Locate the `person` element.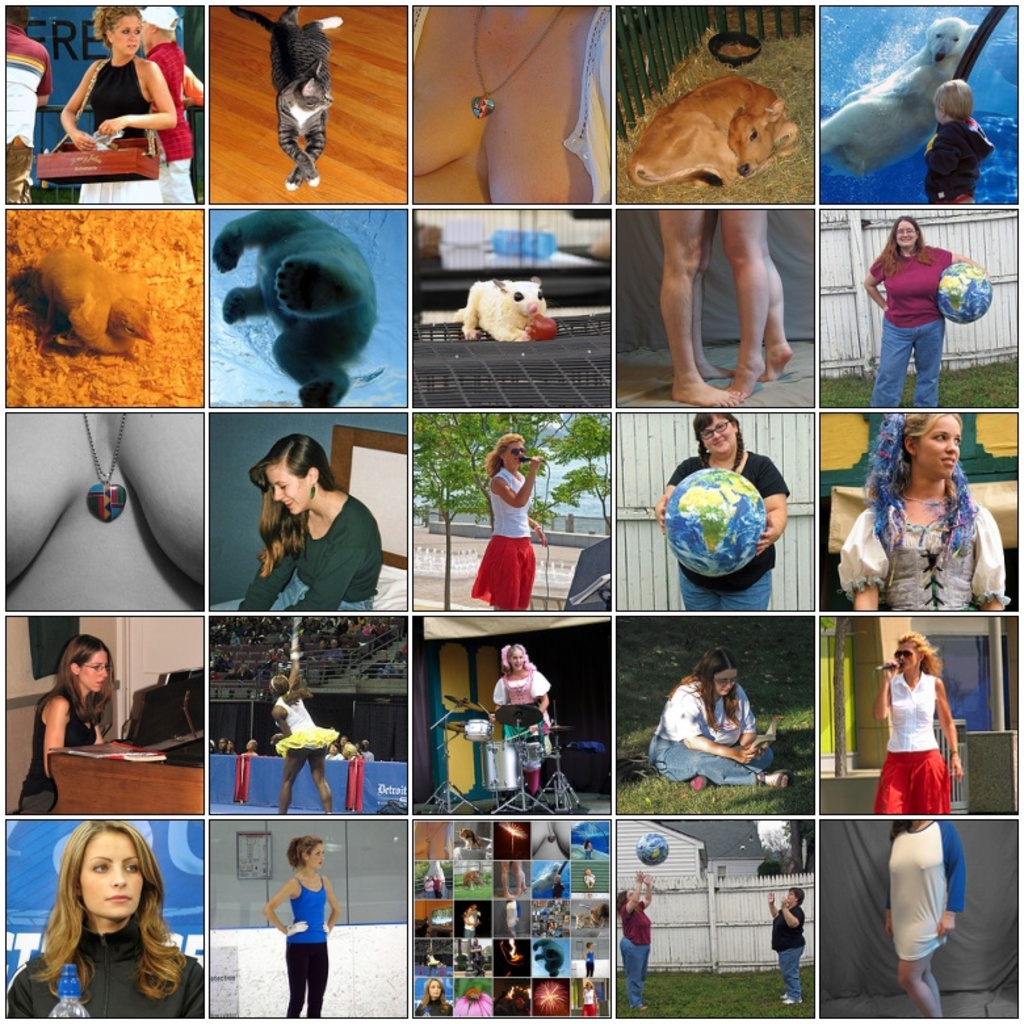
Element bbox: (239, 416, 389, 650).
